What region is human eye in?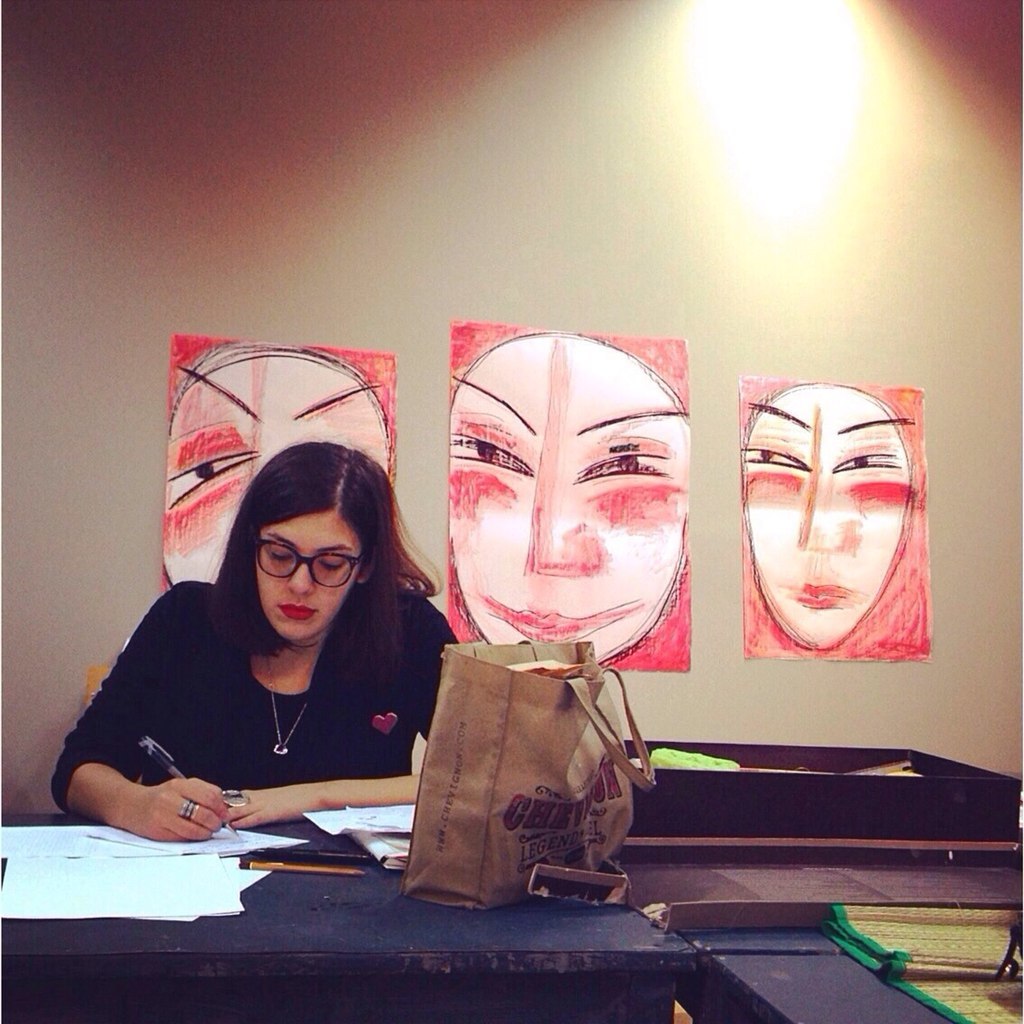
locate(265, 548, 291, 564).
